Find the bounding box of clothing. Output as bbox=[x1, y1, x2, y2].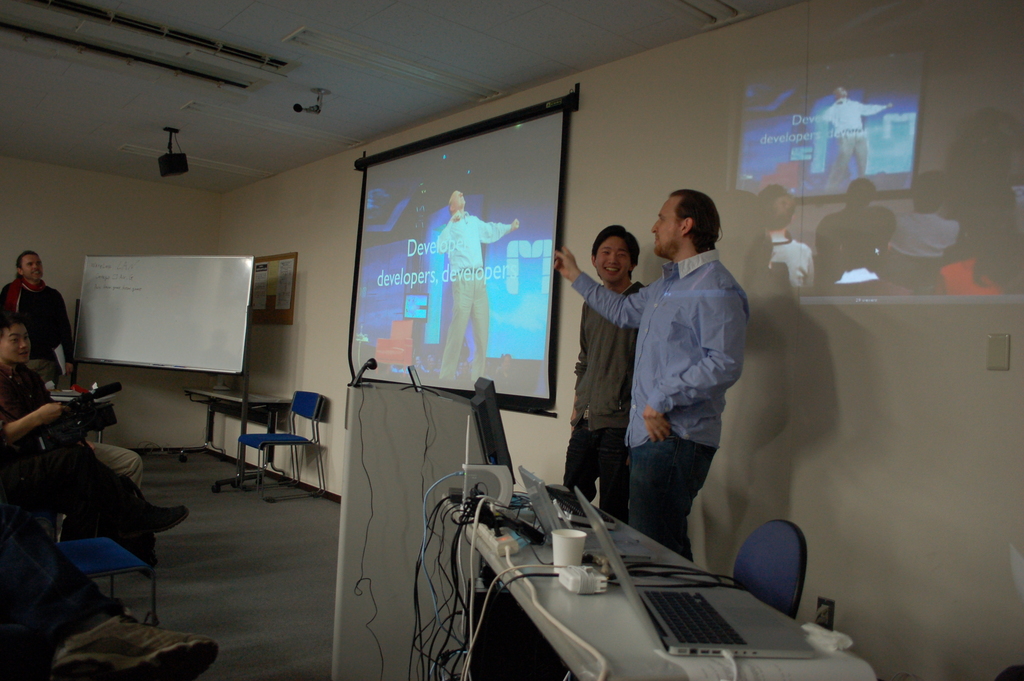
bbox=[0, 364, 164, 551].
